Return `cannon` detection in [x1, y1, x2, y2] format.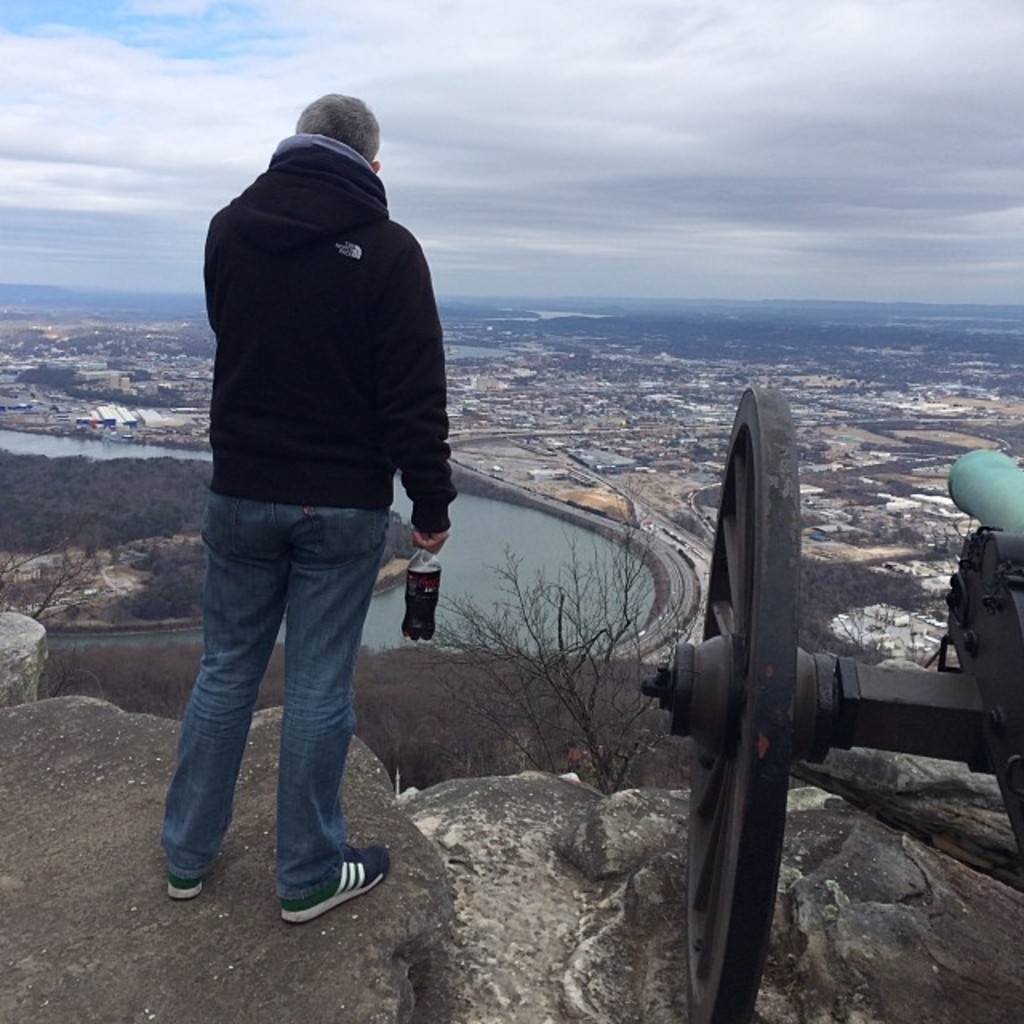
[637, 387, 1022, 1022].
